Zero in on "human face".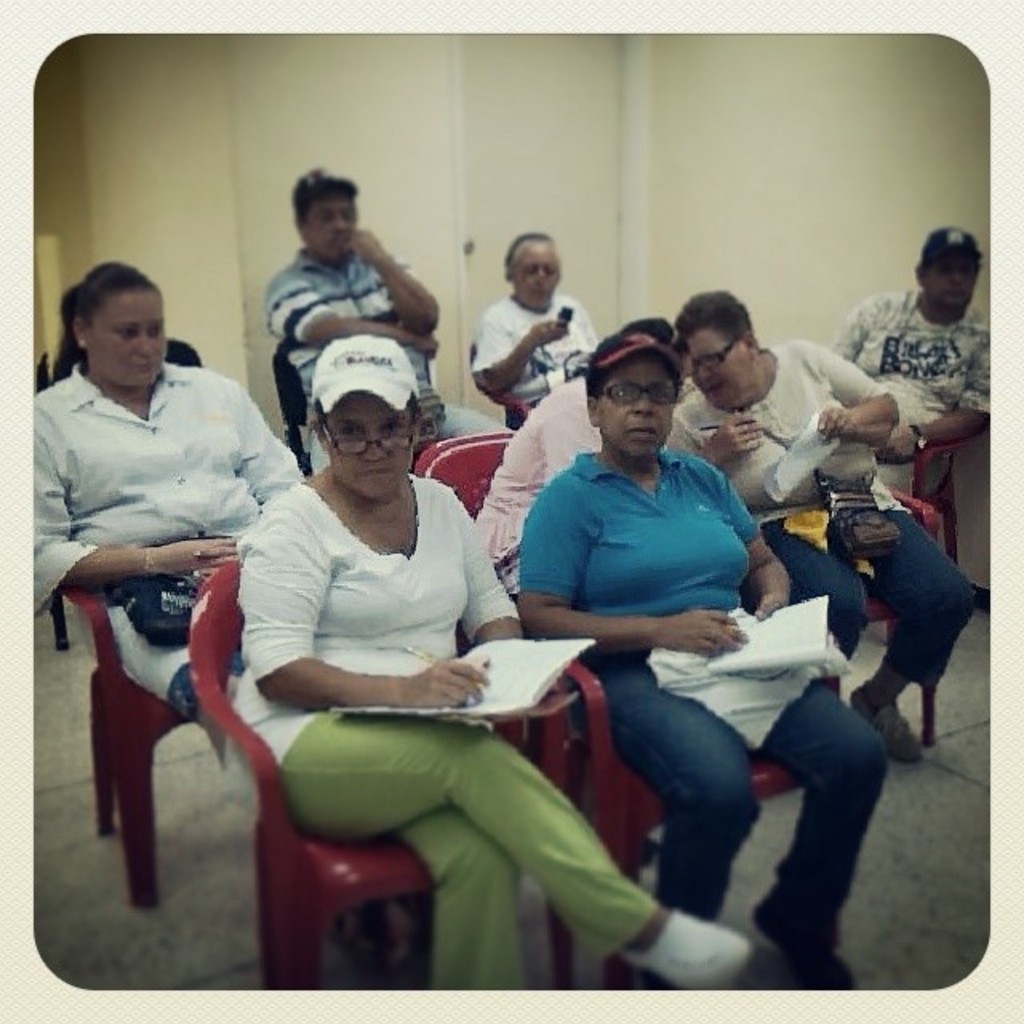
Zeroed in: bbox=(594, 357, 678, 464).
